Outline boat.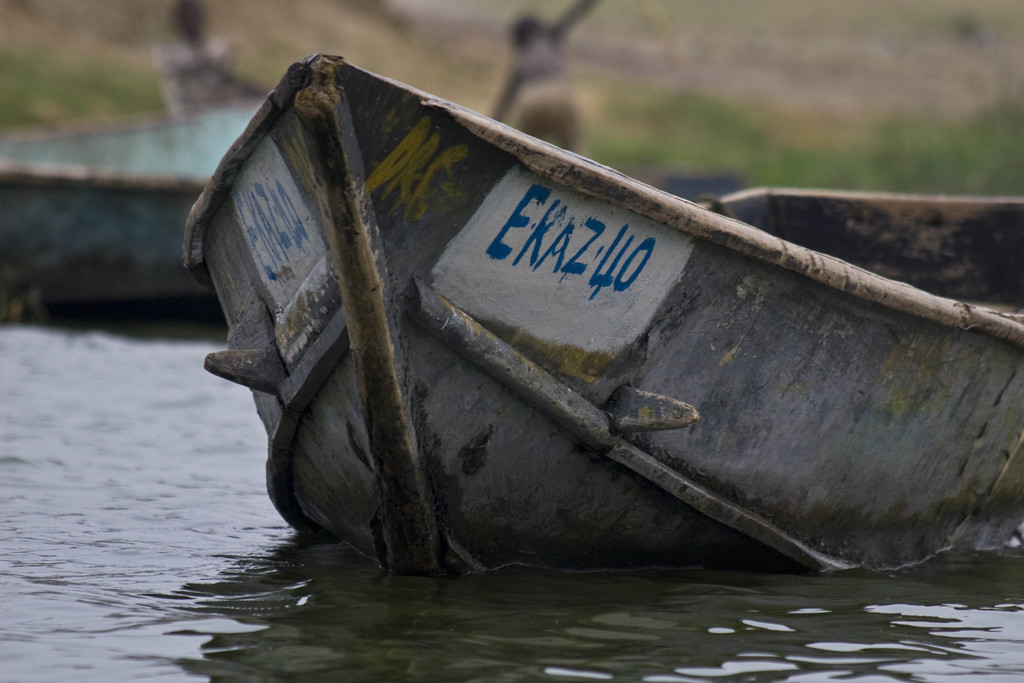
Outline: (left=0, top=103, right=255, bottom=340).
